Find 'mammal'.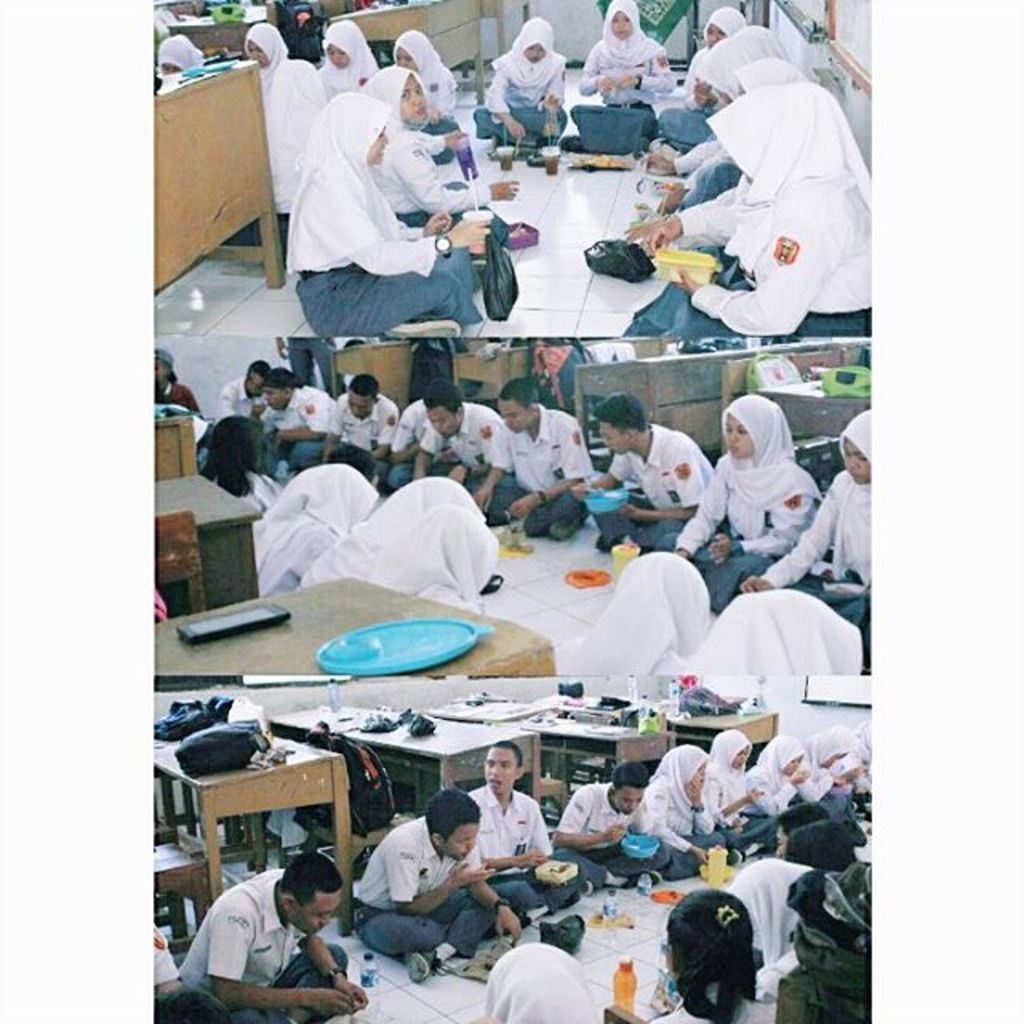
box=[650, 50, 808, 211].
